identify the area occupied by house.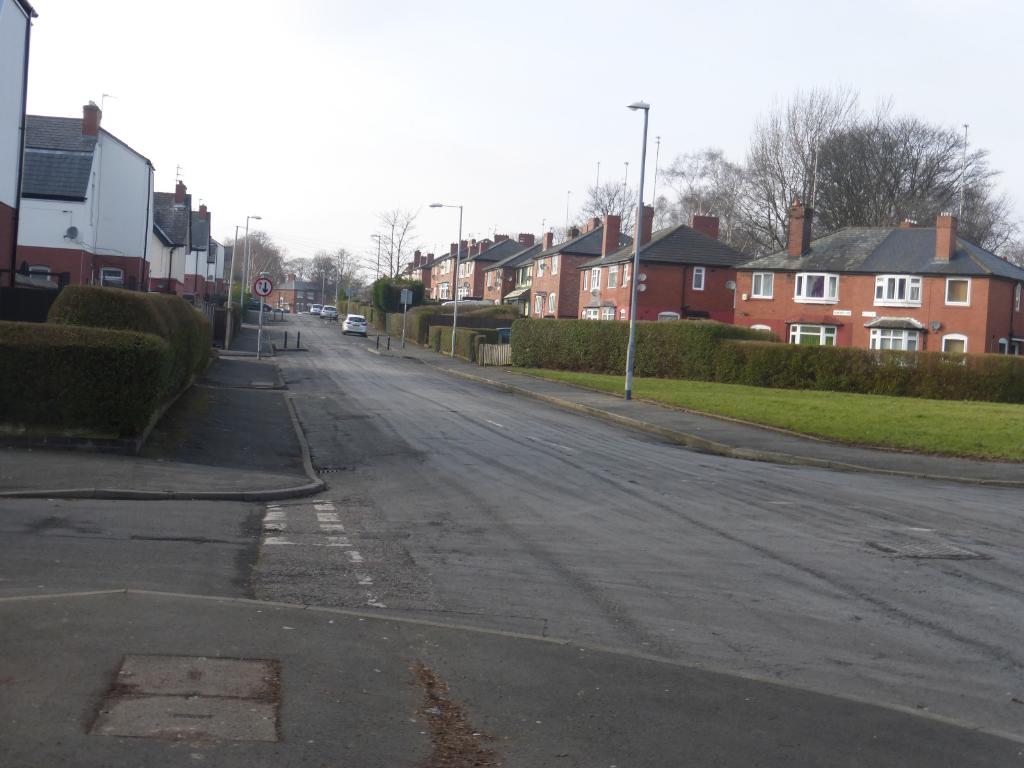
Area: 726 195 1023 357.
